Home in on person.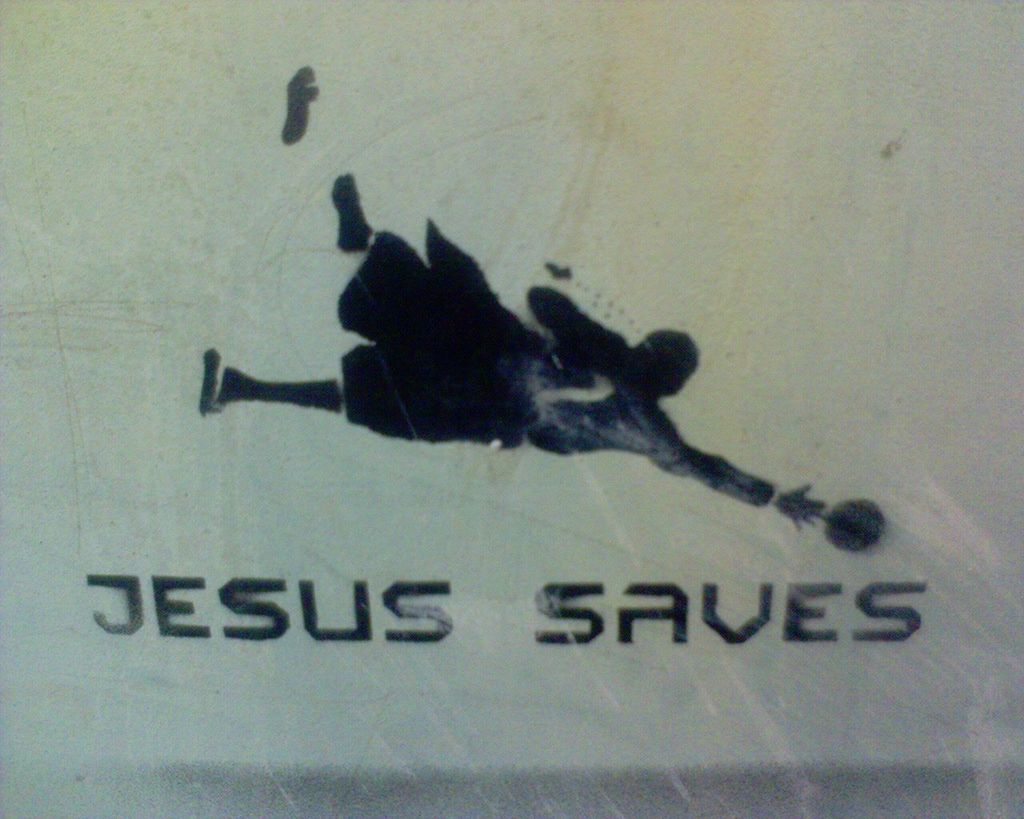
Homed in at bbox=(192, 174, 831, 528).
